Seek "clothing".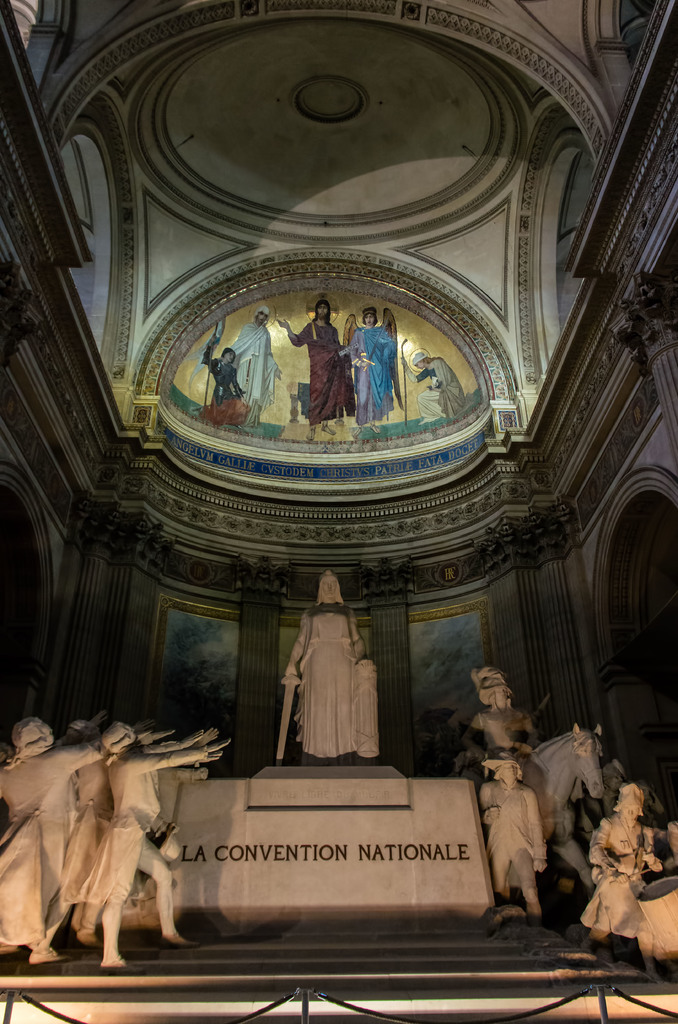
region(482, 777, 545, 896).
